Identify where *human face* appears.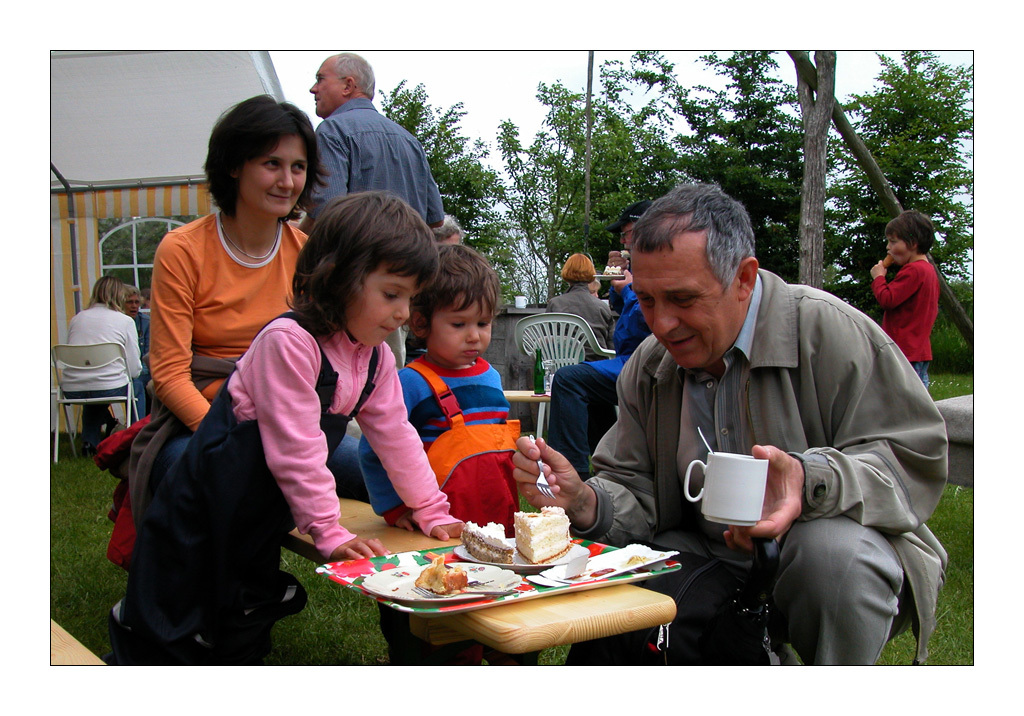
Appears at pyautogui.locateOnScreen(430, 297, 492, 357).
